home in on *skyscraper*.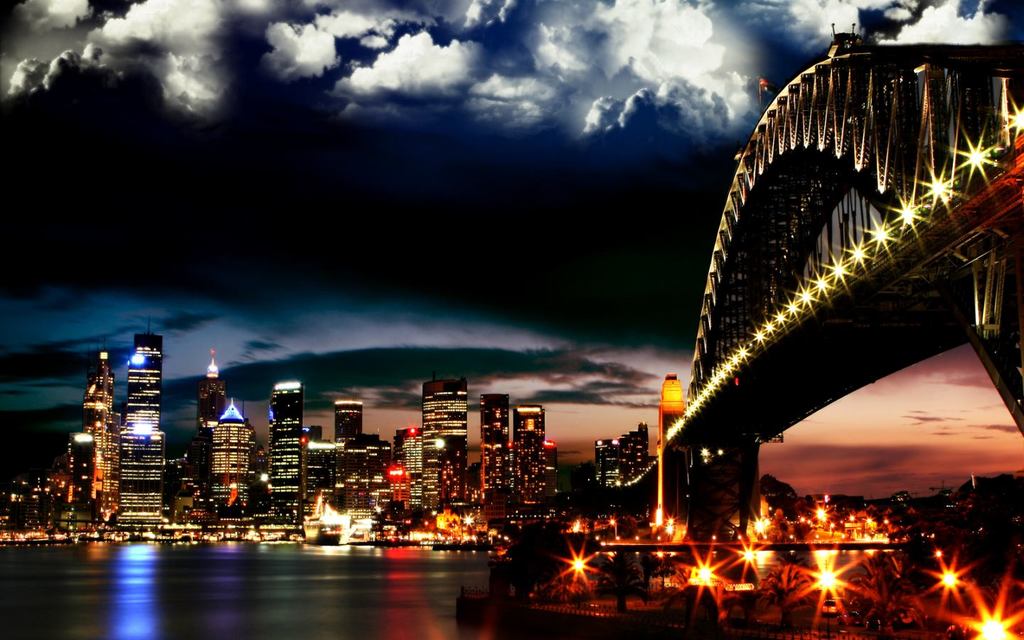
Homed in at (left=327, top=398, right=360, bottom=493).
